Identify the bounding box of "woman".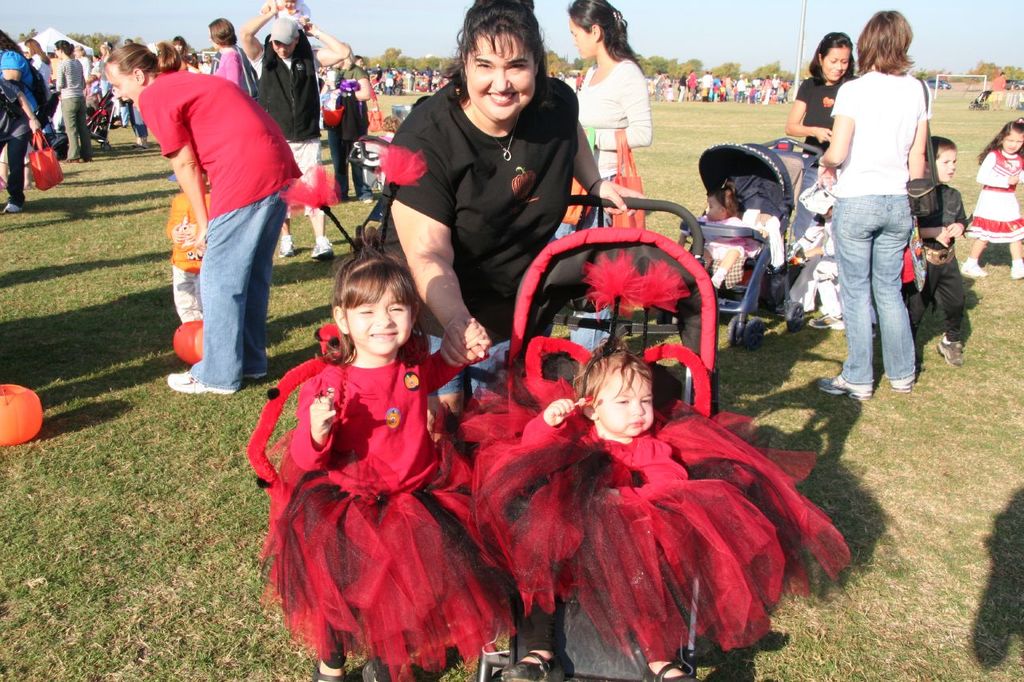
box=[26, 41, 50, 90].
